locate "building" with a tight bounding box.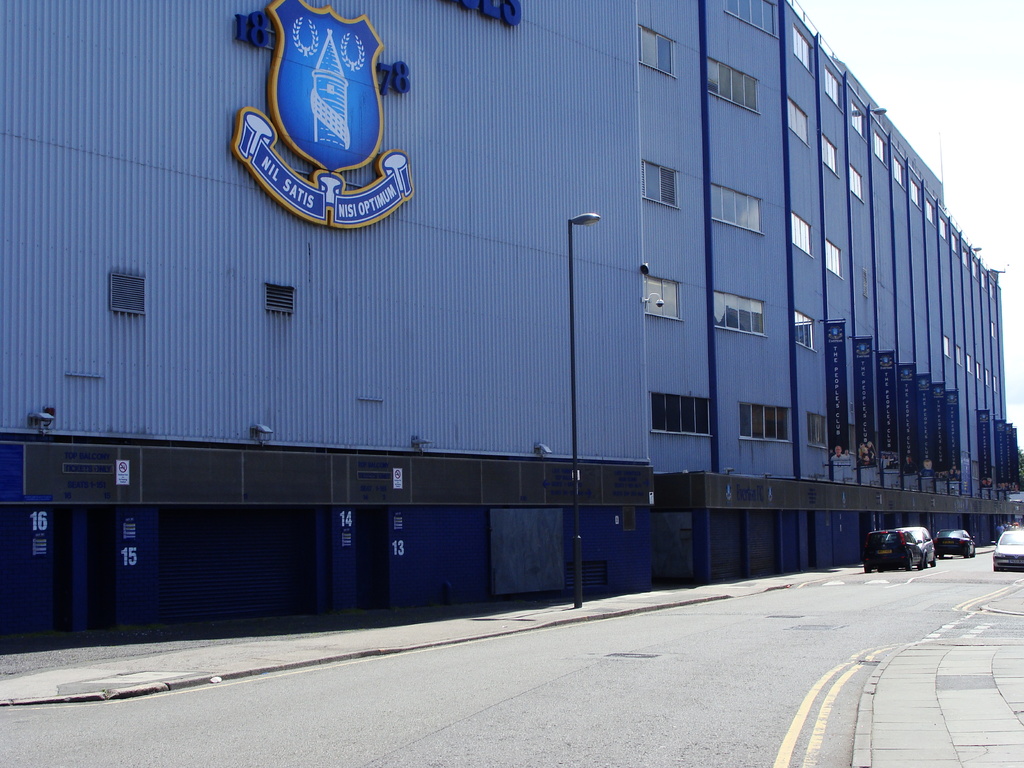
crop(0, 0, 1013, 633).
